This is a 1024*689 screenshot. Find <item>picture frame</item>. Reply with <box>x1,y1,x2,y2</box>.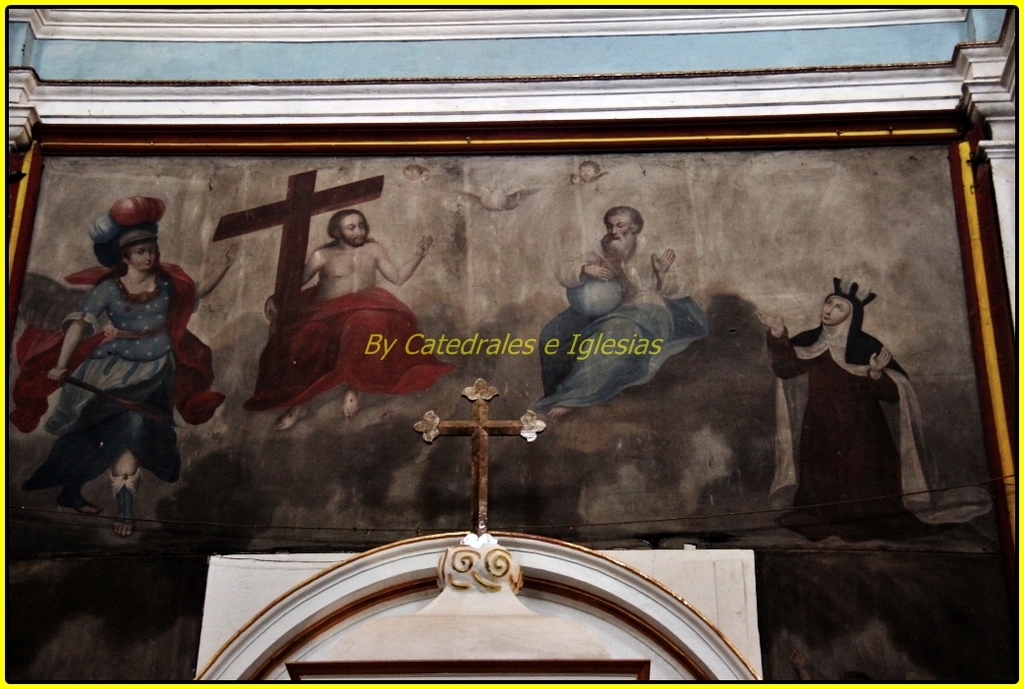
<box>0,29,1023,684</box>.
